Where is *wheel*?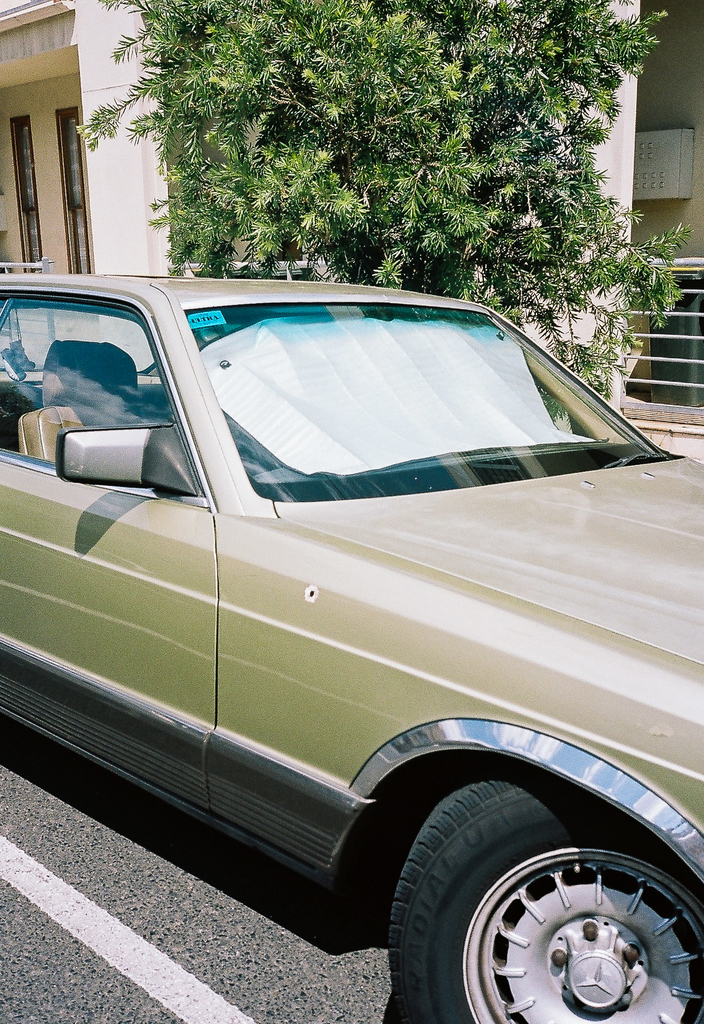
<bbox>377, 774, 702, 1021</bbox>.
